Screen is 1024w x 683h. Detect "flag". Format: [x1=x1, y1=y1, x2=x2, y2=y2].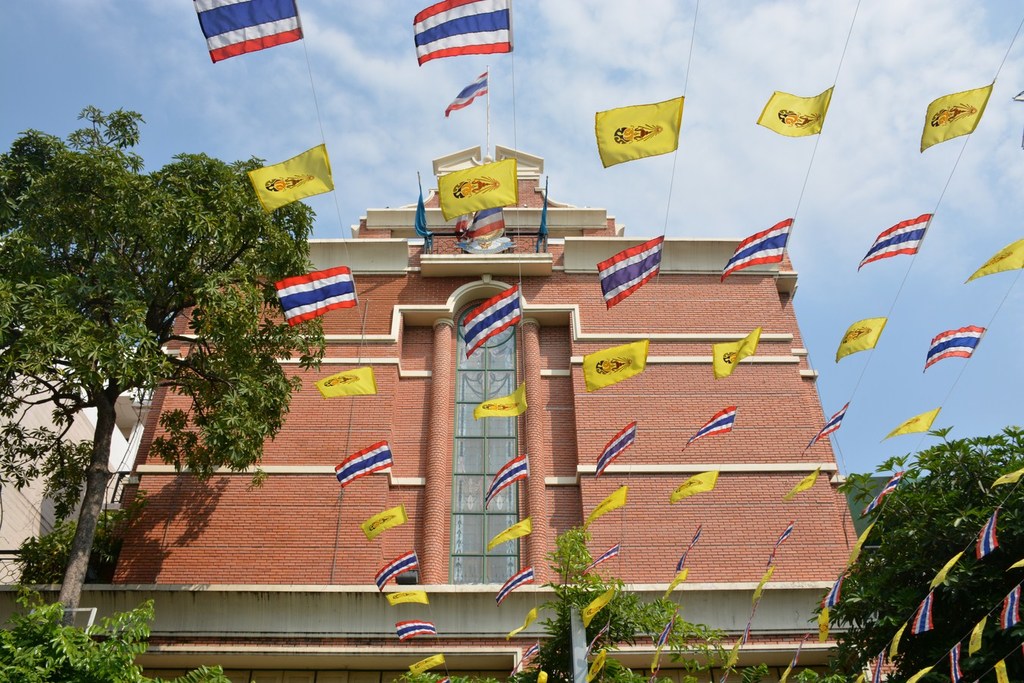
[x1=973, y1=510, x2=1002, y2=559].
